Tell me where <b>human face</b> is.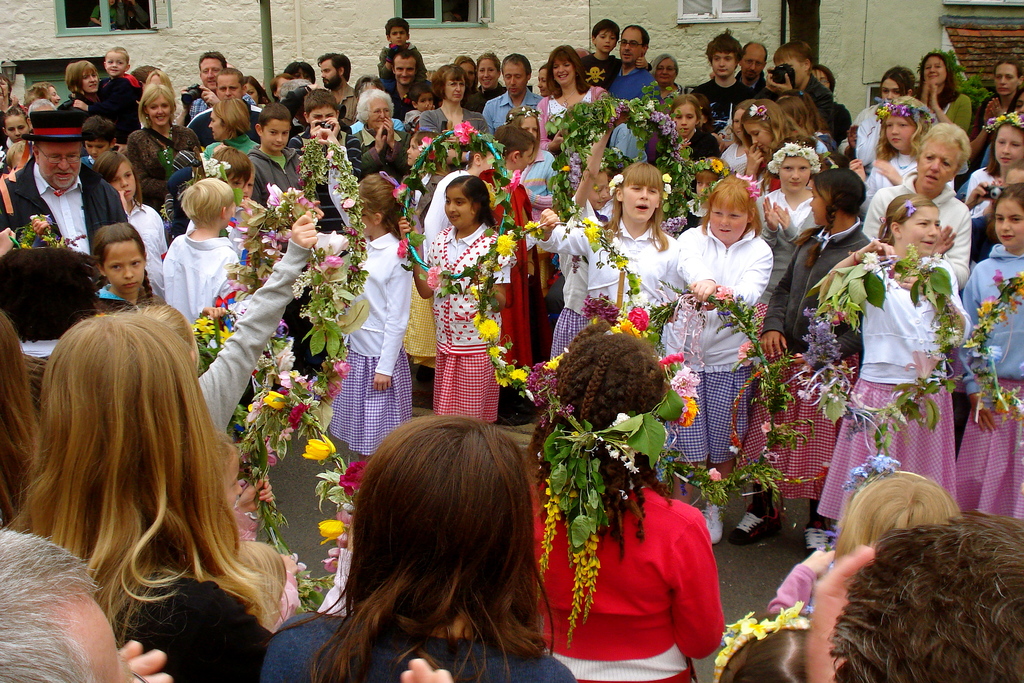
<b>human face</b> is at bbox(884, 111, 913, 149).
